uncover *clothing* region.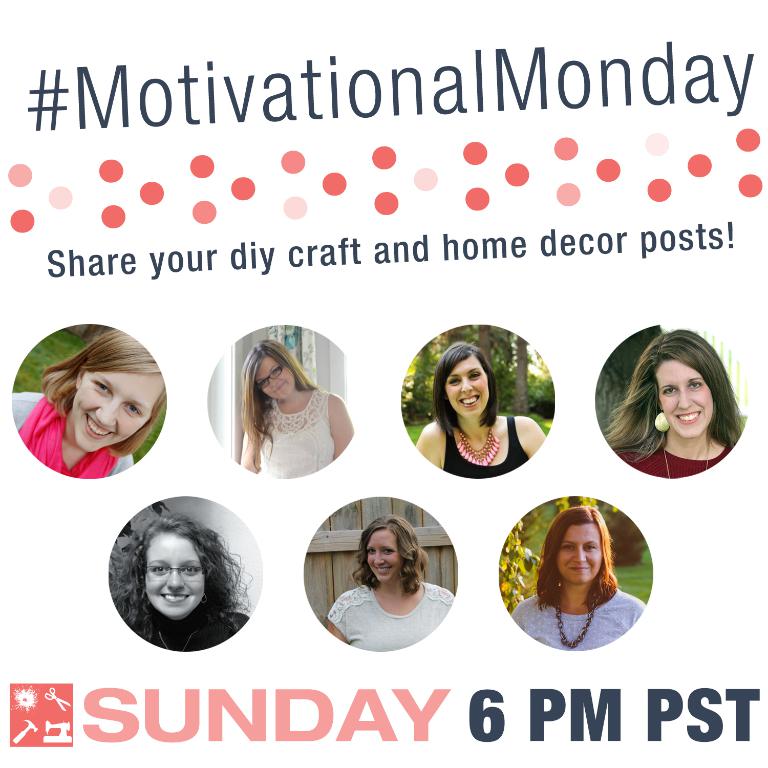
Uncovered: <bbox>327, 582, 456, 654</bbox>.
